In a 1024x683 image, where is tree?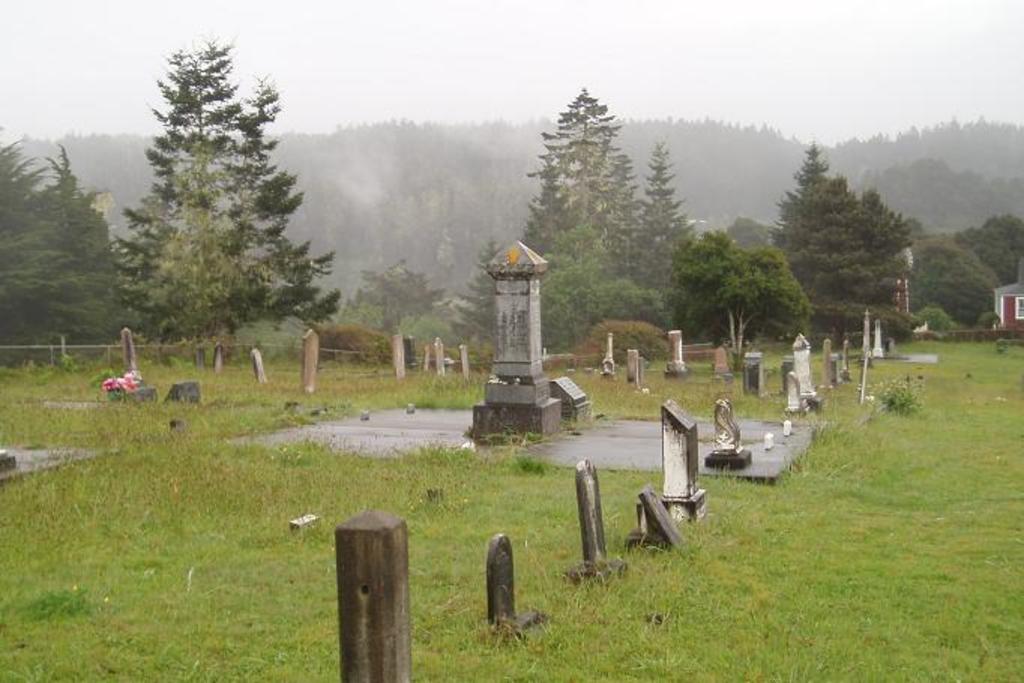
<region>332, 111, 503, 293</region>.
